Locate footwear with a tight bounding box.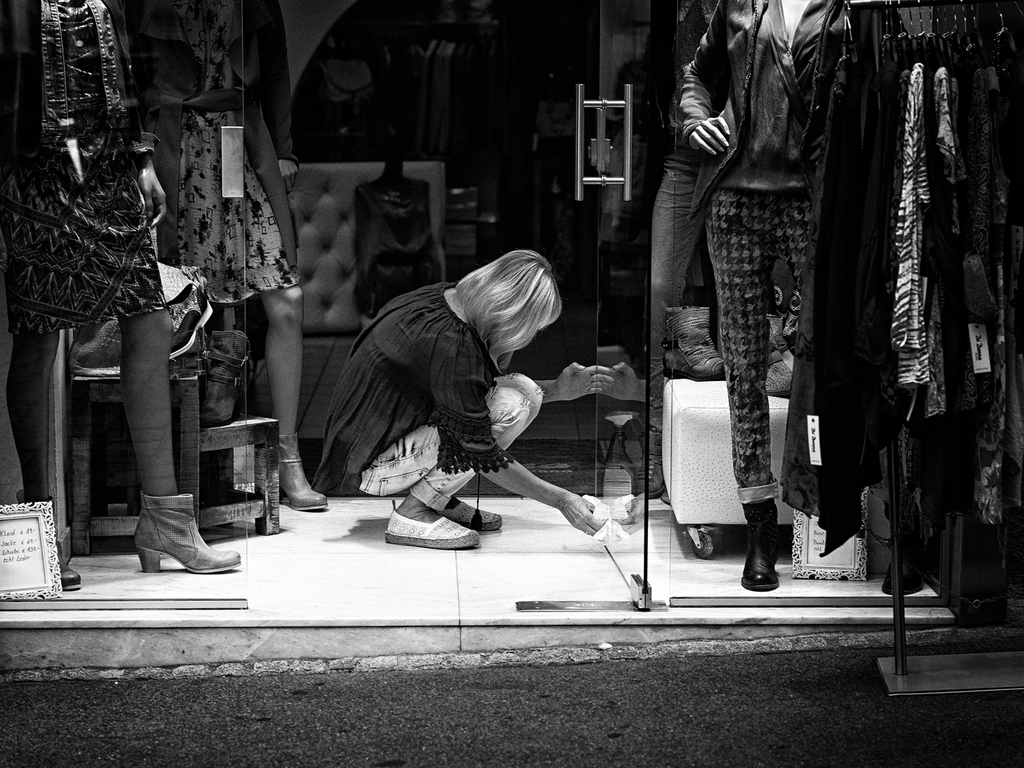
61:560:81:591.
